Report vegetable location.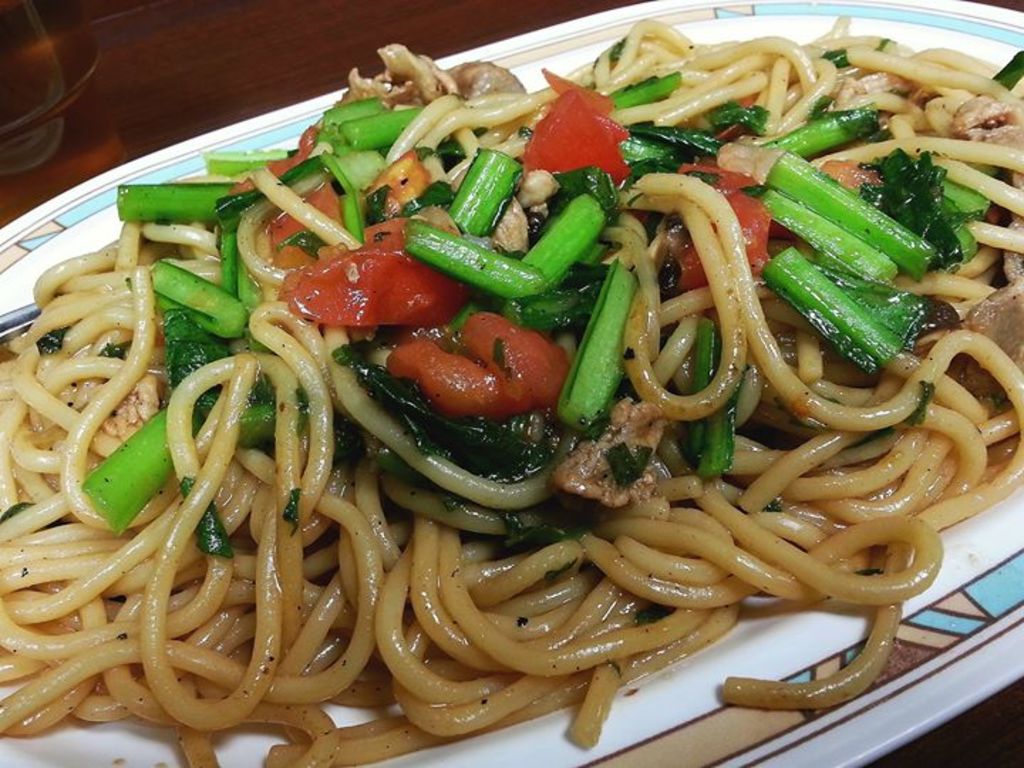
Report: {"left": 172, "top": 310, "right": 223, "bottom": 422}.
